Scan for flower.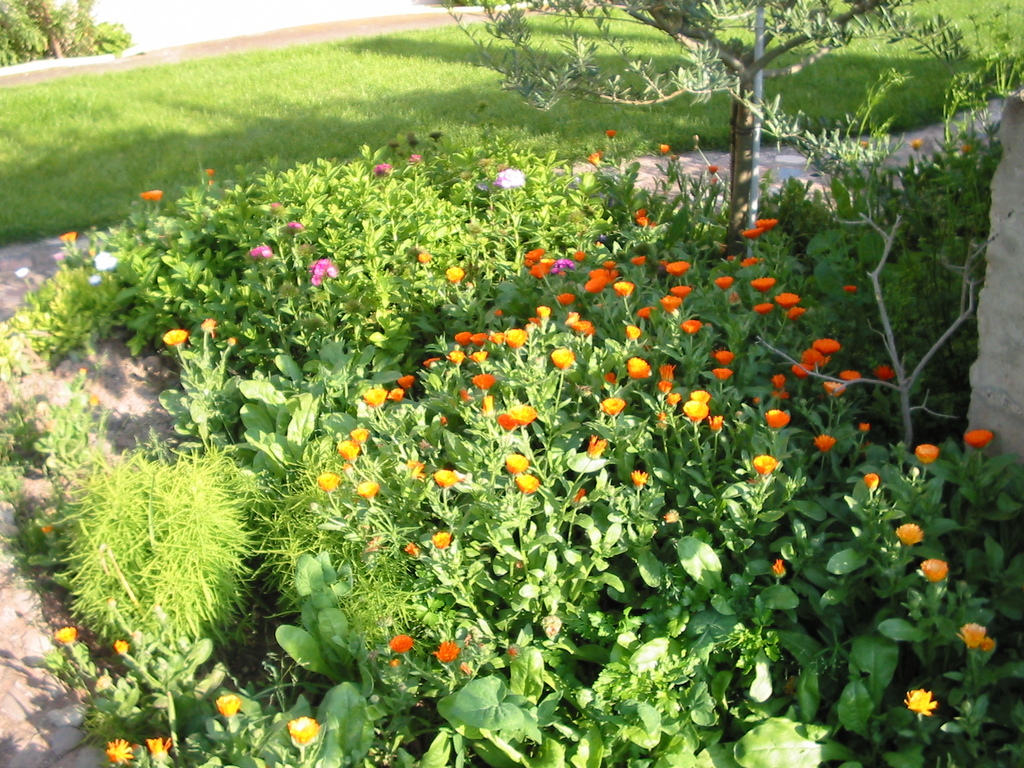
Scan result: box(431, 638, 460, 664).
